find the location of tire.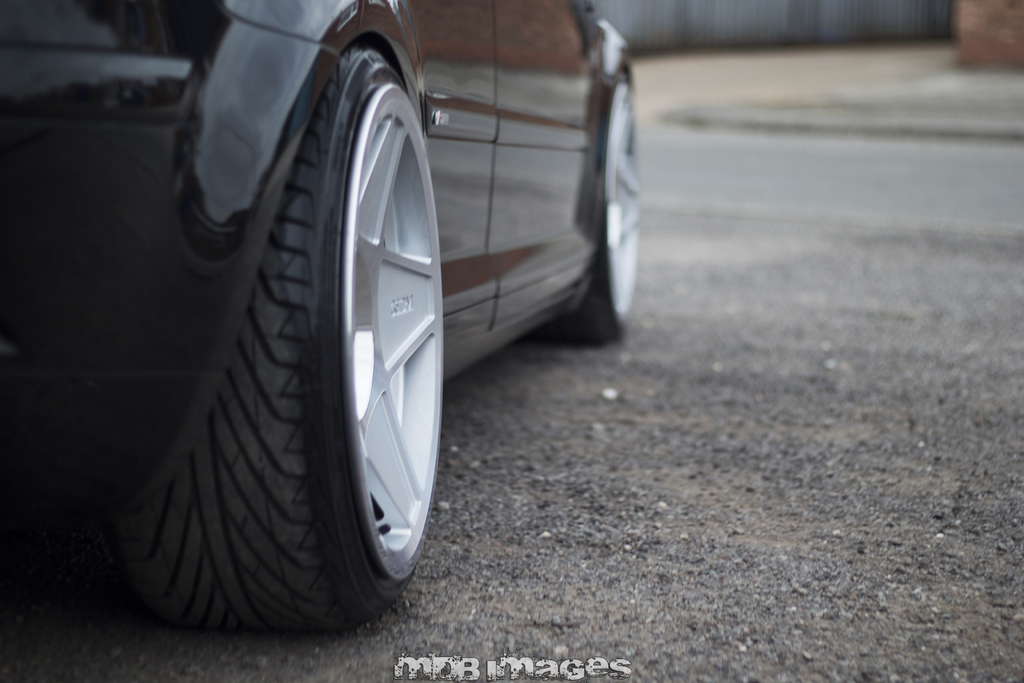
Location: 121:42:444:638.
